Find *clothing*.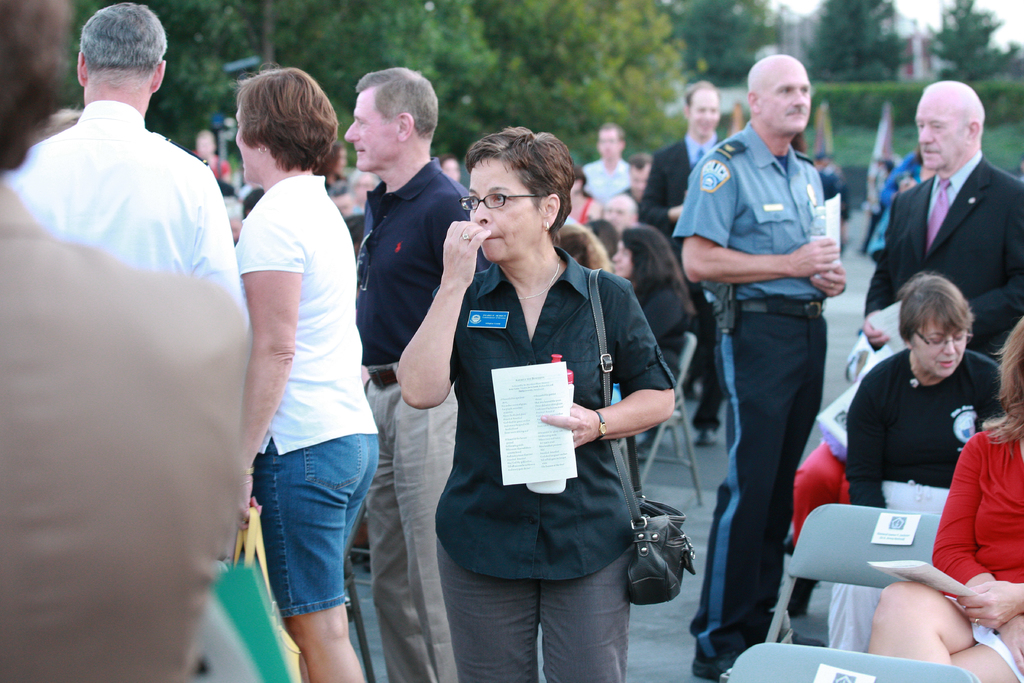
<region>676, 119, 831, 667</region>.
